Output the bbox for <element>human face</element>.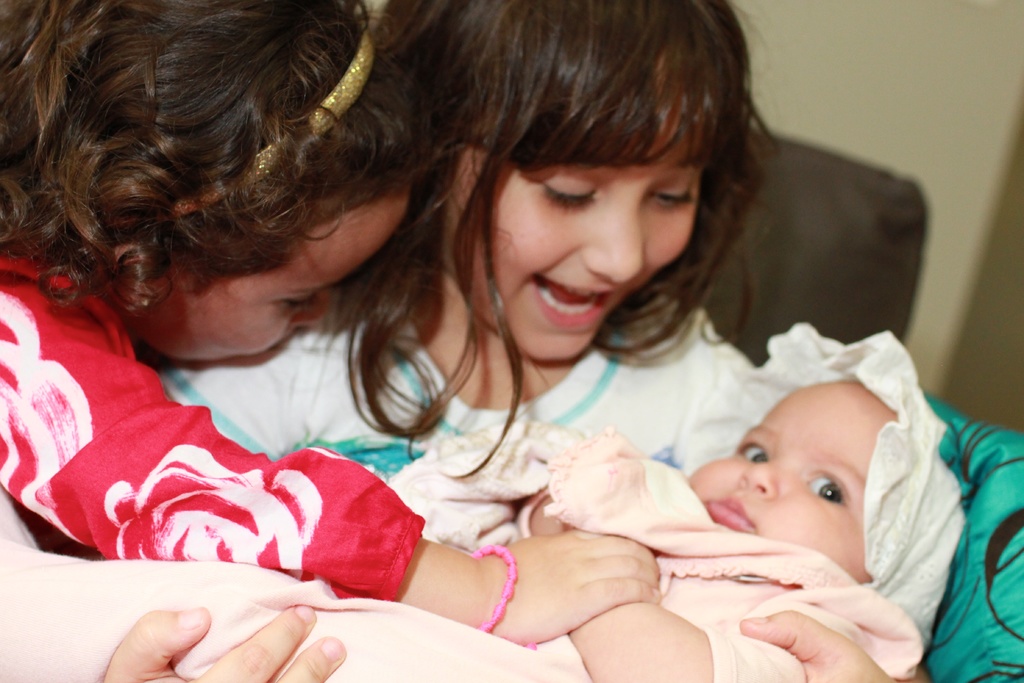
locate(691, 384, 889, 582).
